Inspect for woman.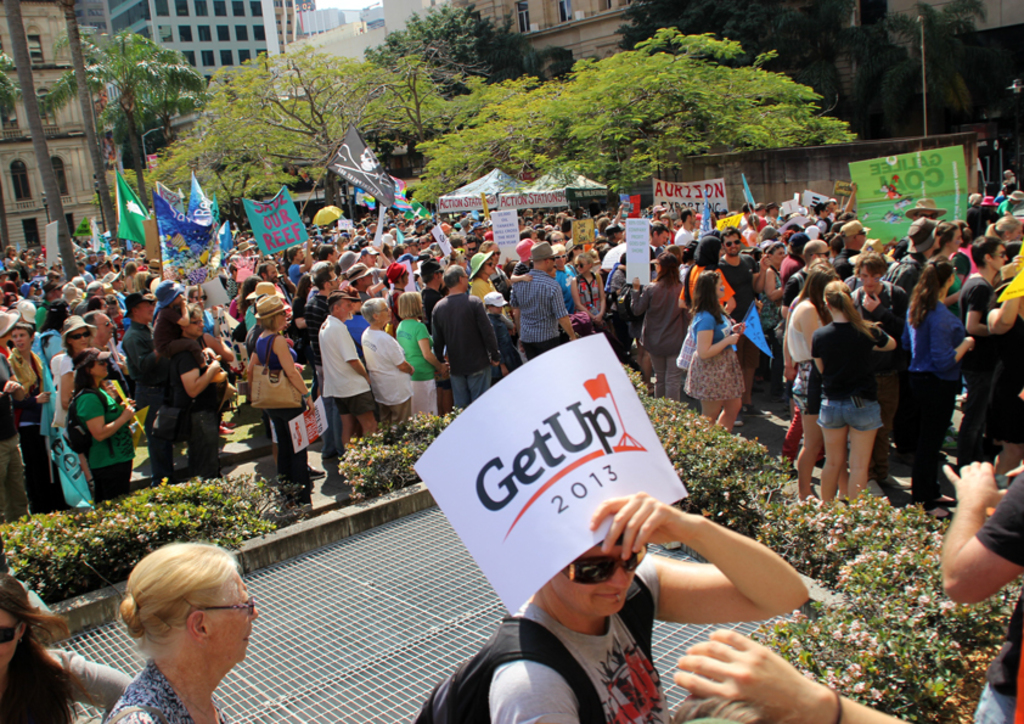
Inspection: left=398, top=290, right=446, bottom=422.
